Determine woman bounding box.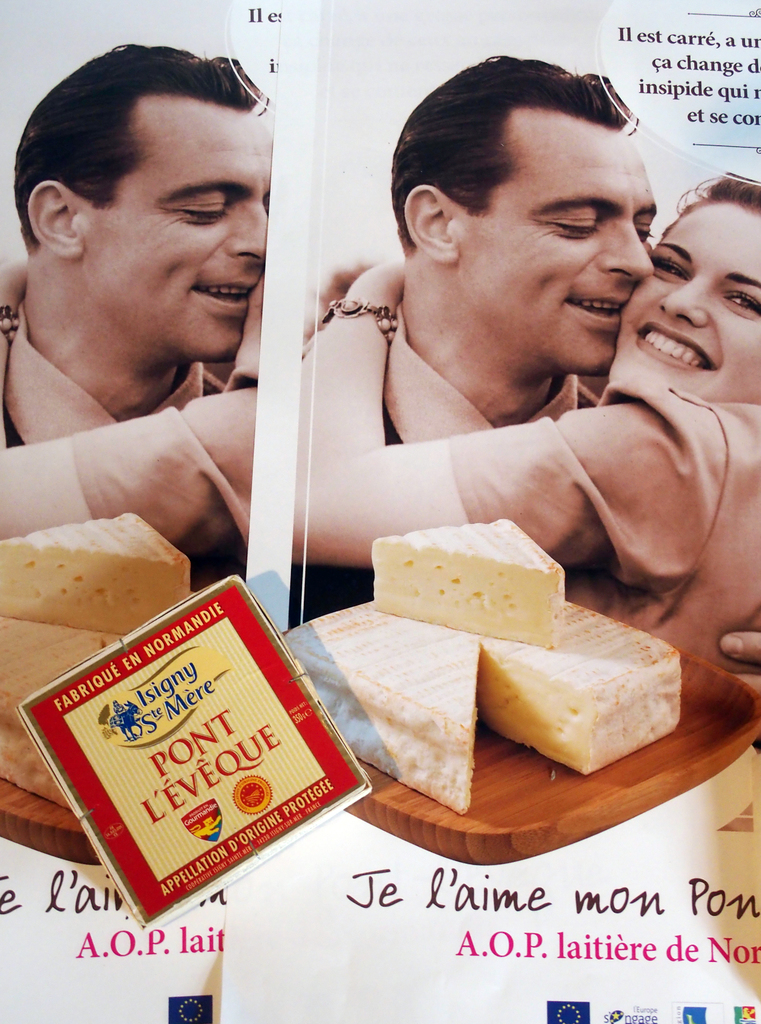
Determined: 282, 165, 760, 742.
